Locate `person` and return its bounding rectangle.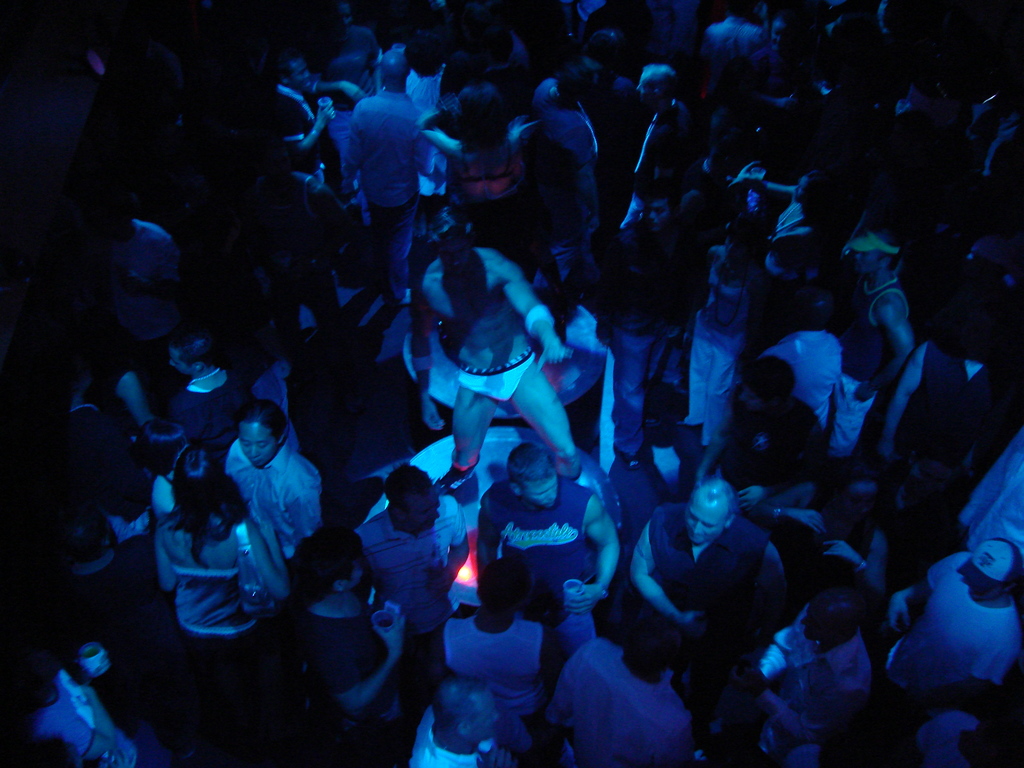
left=156, top=442, right=281, bottom=696.
